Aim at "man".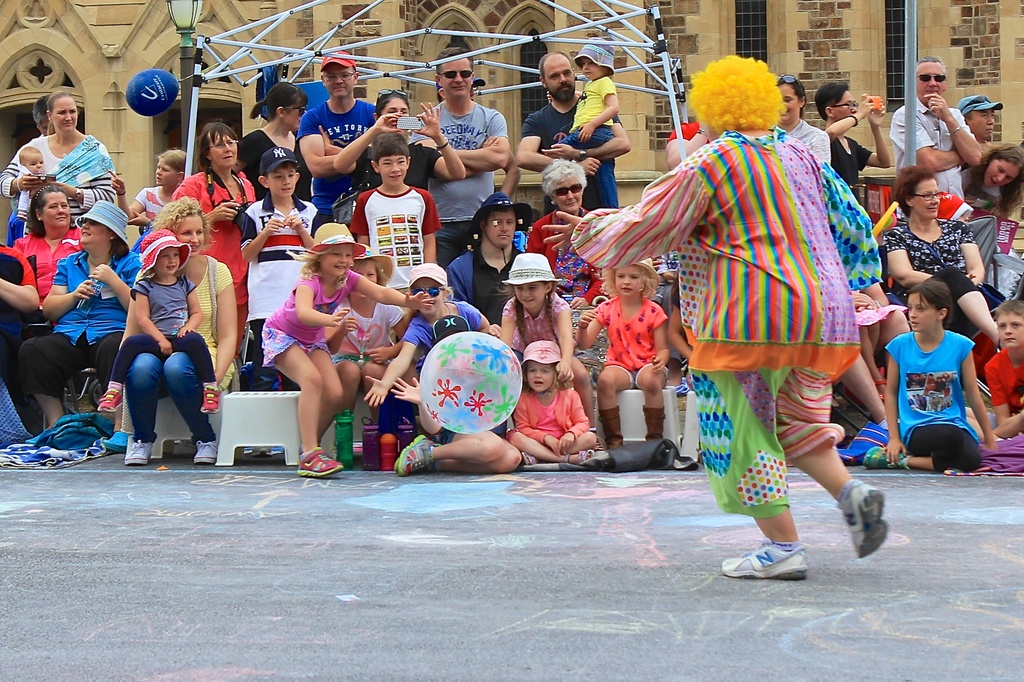
Aimed at rect(447, 193, 527, 331).
